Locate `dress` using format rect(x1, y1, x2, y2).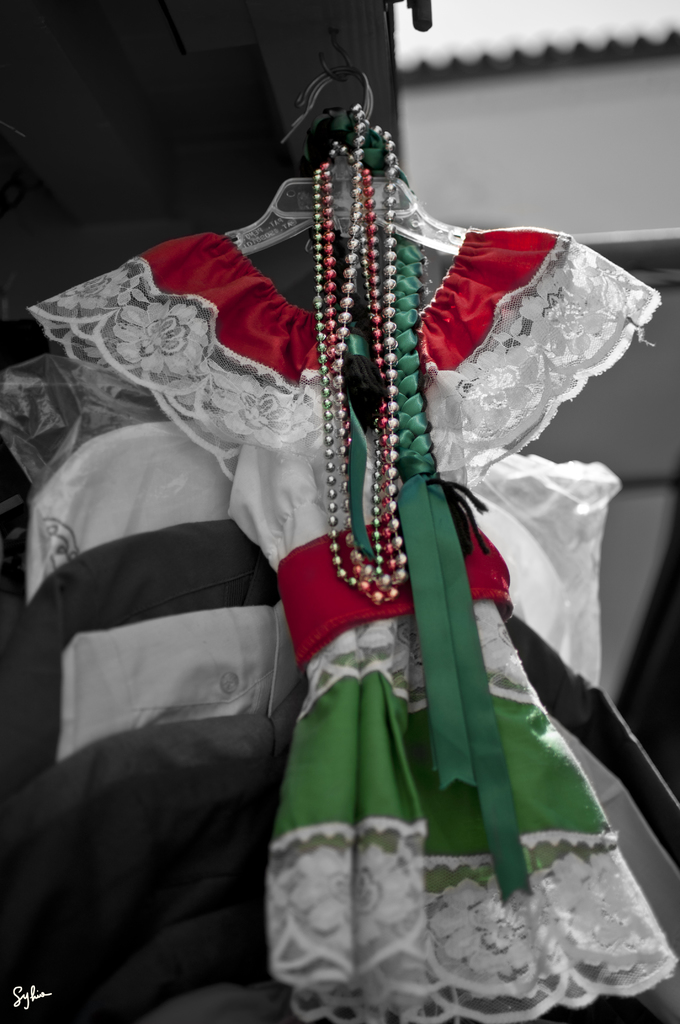
rect(21, 225, 676, 1023).
